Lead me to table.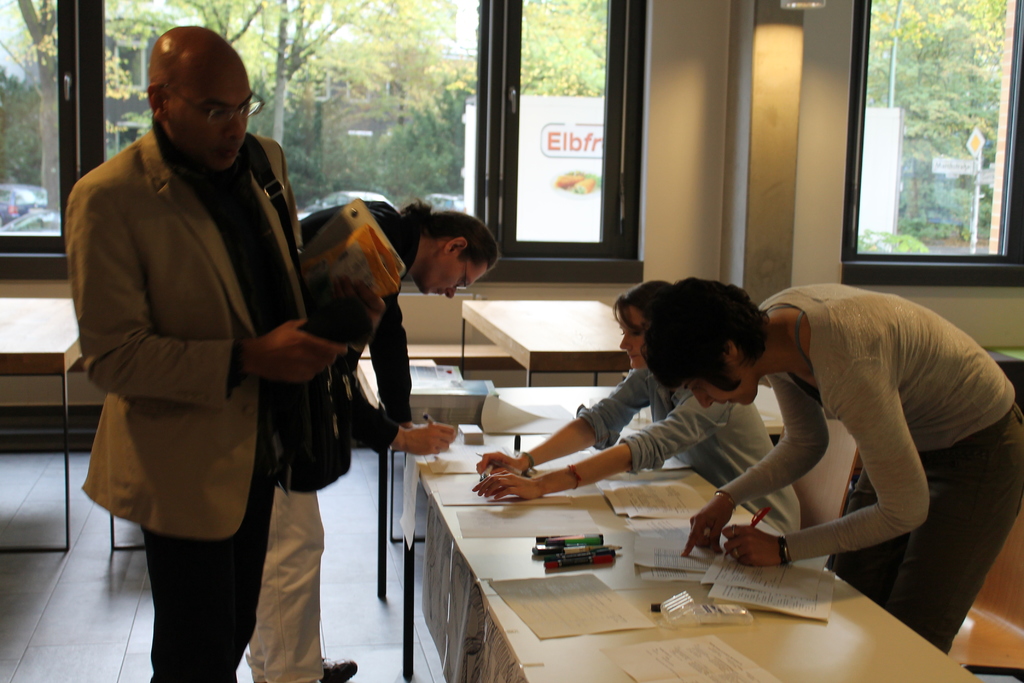
Lead to {"left": 398, "top": 428, "right": 984, "bottom": 682}.
